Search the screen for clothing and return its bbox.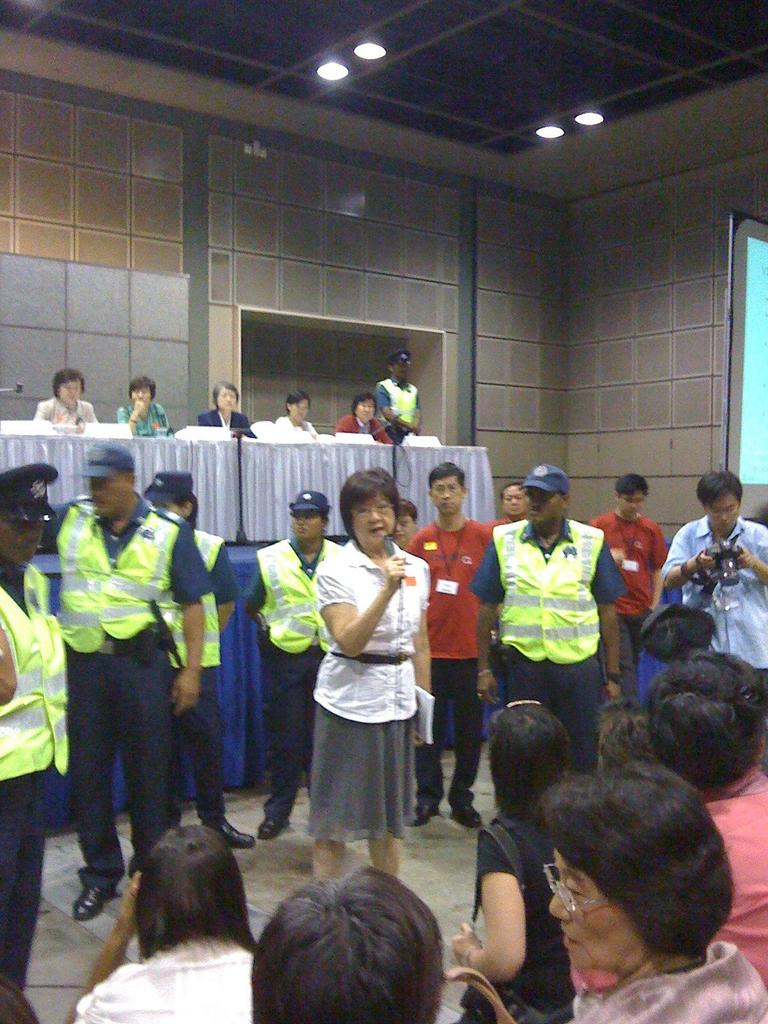
Found: {"x1": 337, "y1": 409, "x2": 385, "y2": 438}.
